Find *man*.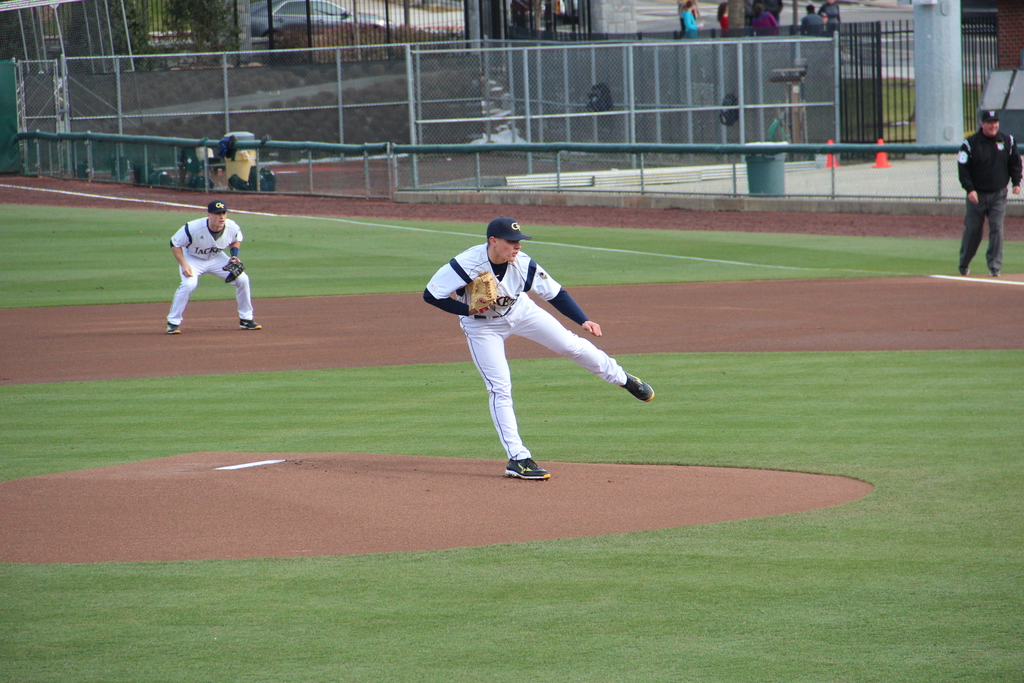
locate(956, 106, 1023, 279).
